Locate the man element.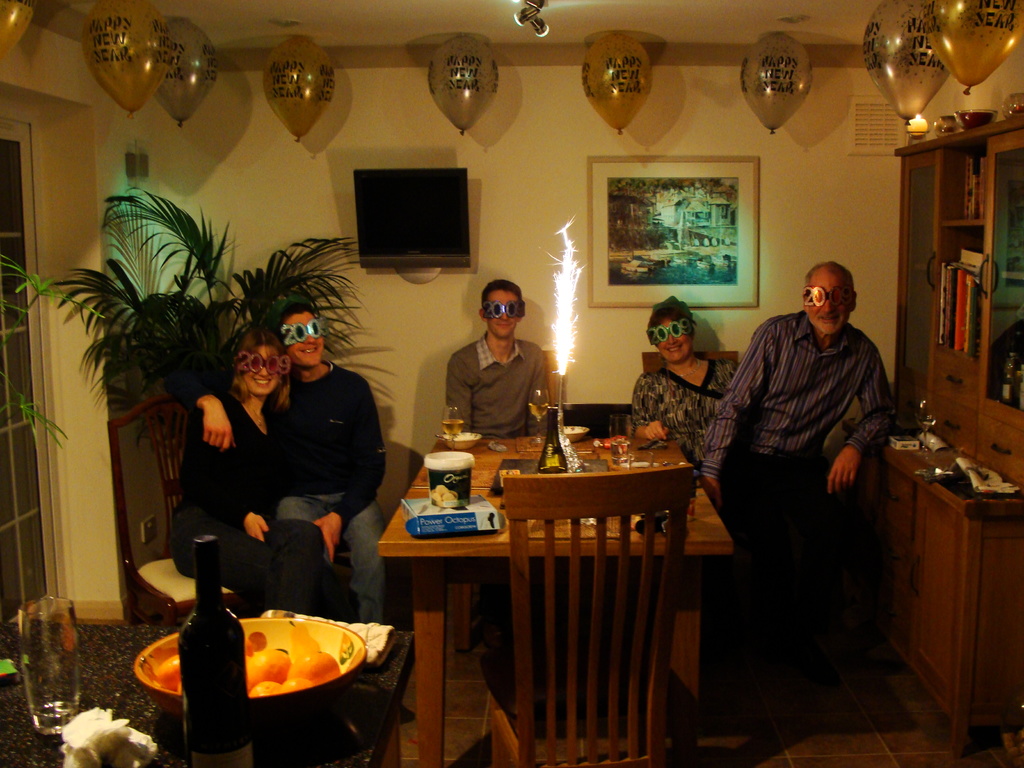
Element bbox: 698,261,902,668.
